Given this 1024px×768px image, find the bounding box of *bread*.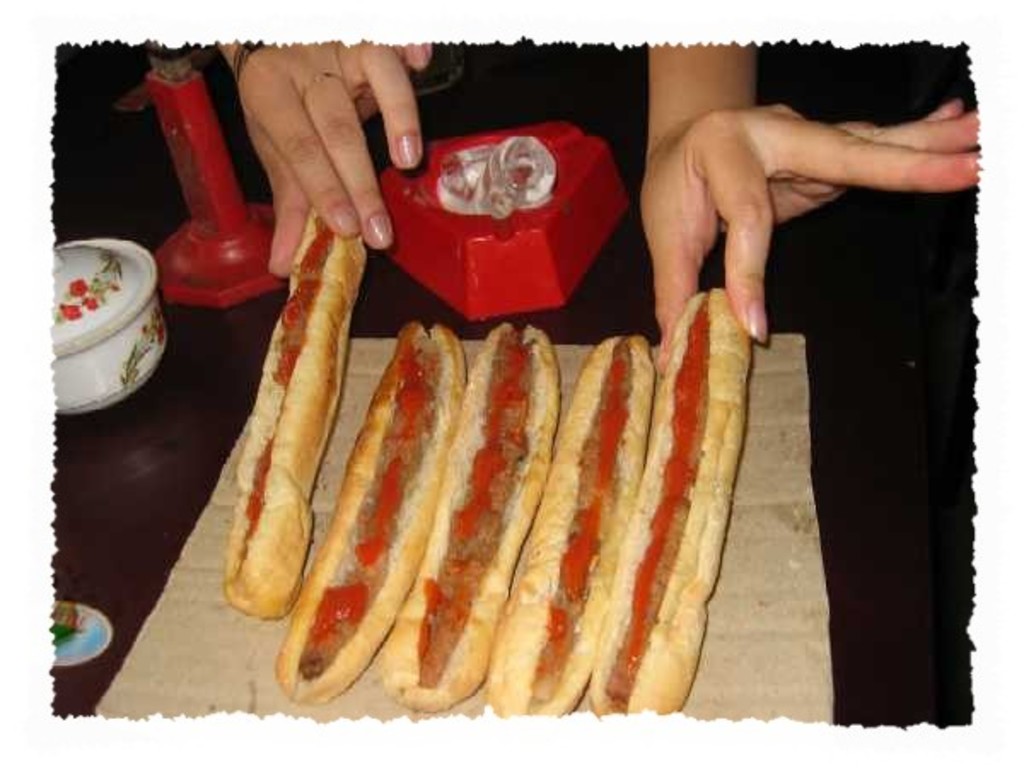
<region>218, 208, 367, 625</region>.
